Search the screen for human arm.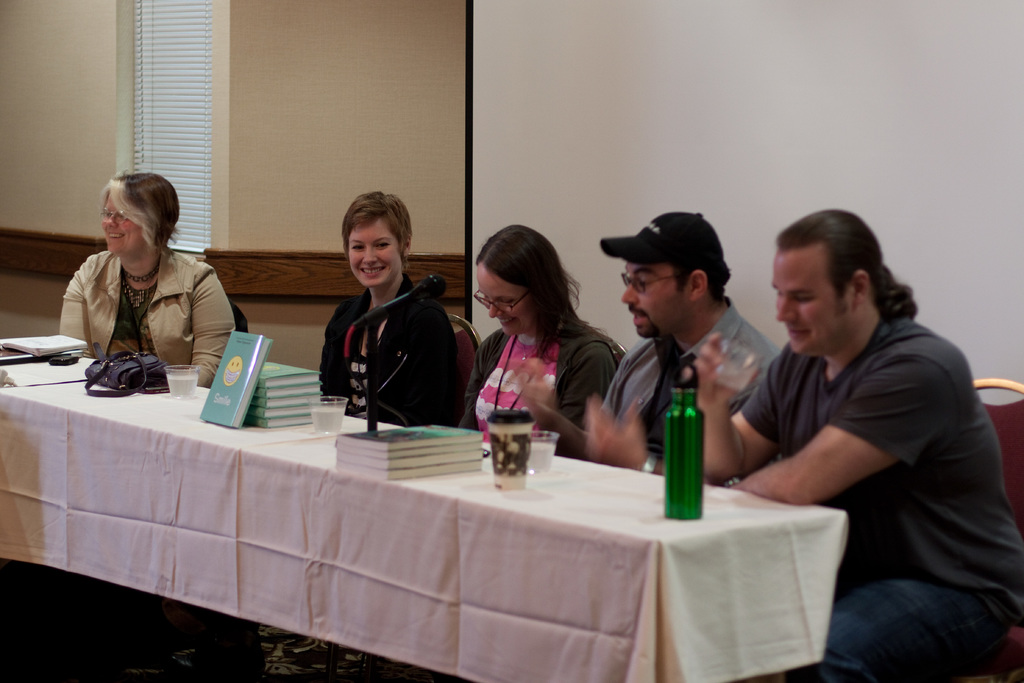
Found at Rect(673, 329, 785, 490).
